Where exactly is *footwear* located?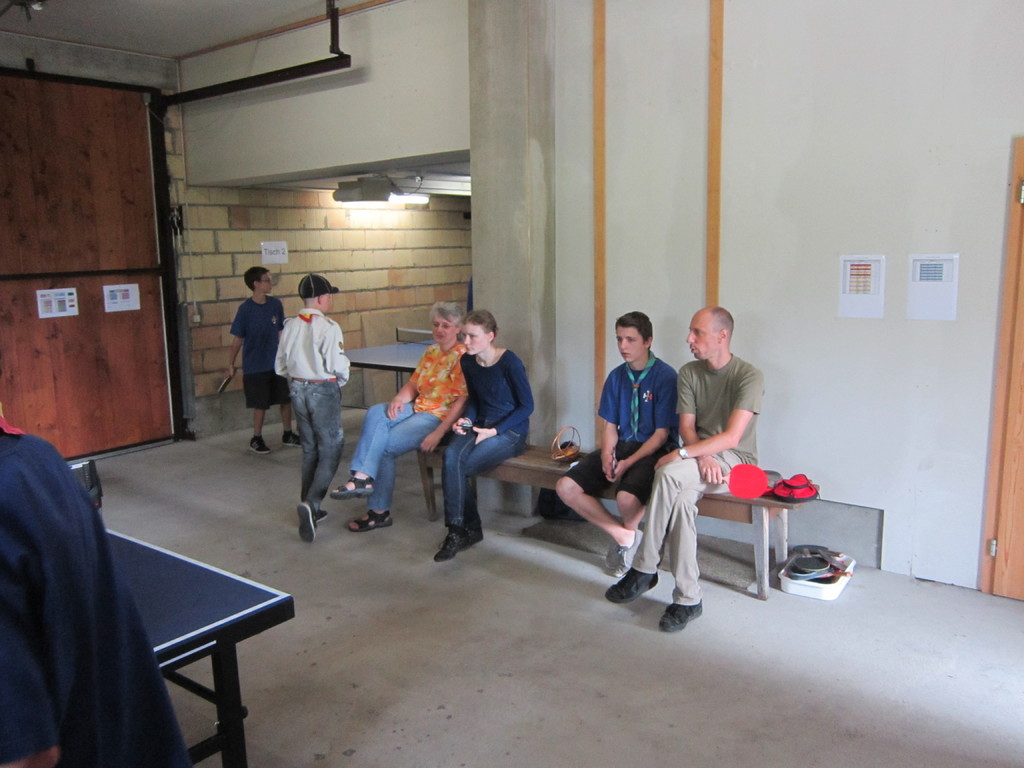
Its bounding box is 316, 507, 330, 520.
